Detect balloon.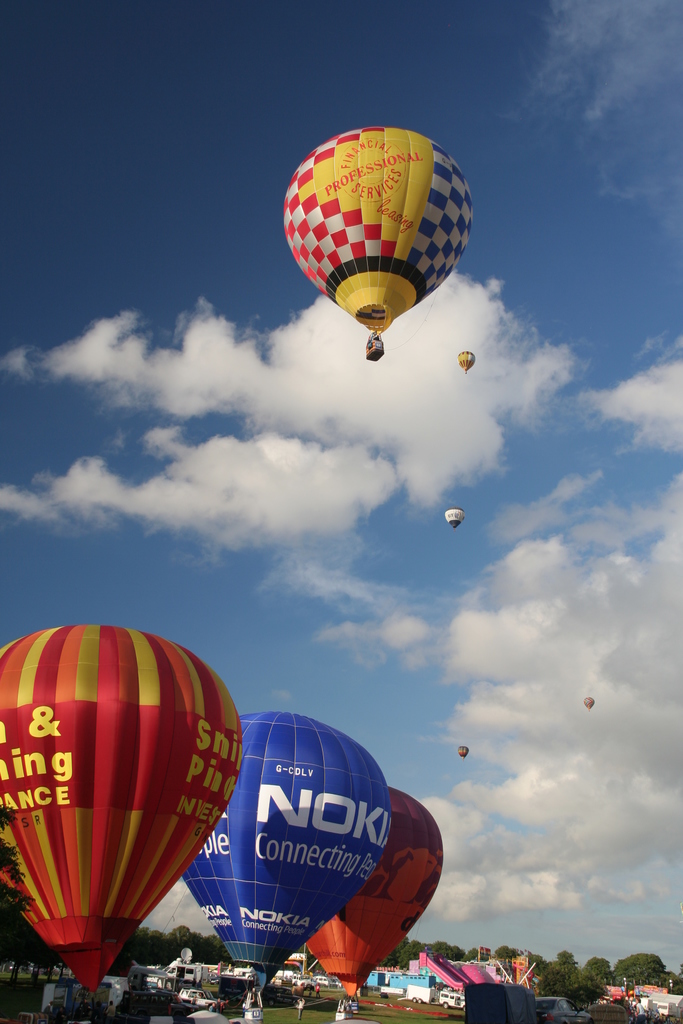
Detected at {"left": 306, "top": 786, "right": 445, "bottom": 1001}.
